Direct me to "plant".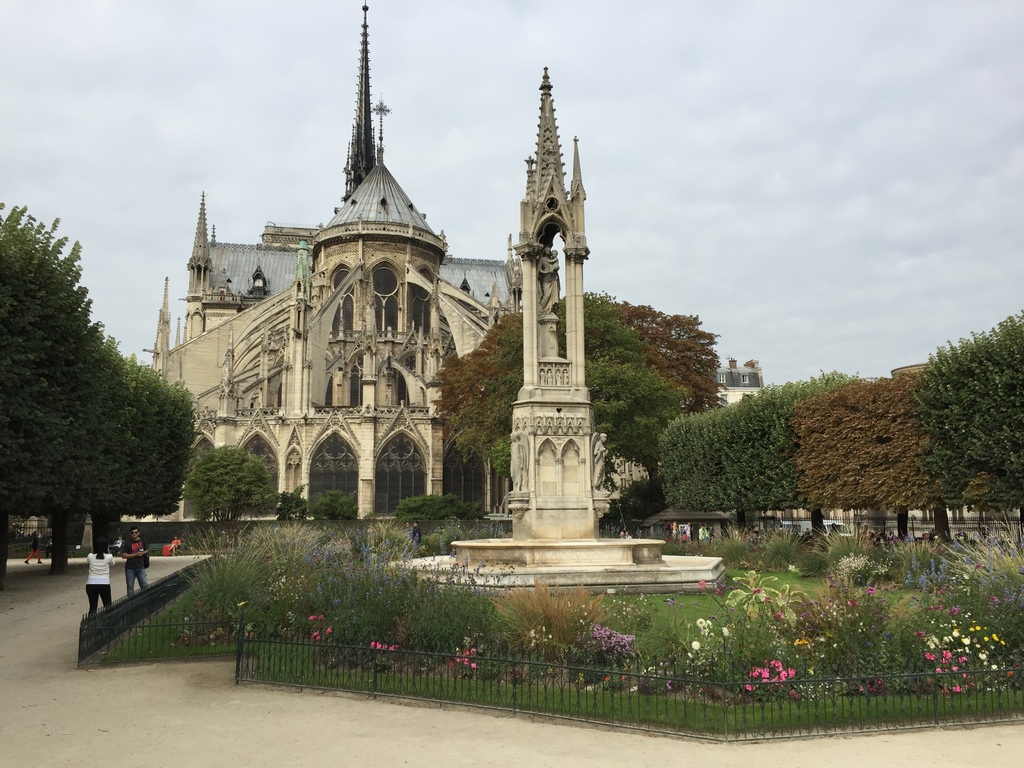
Direction: (left=695, top=521, right=742, bottom=563).
